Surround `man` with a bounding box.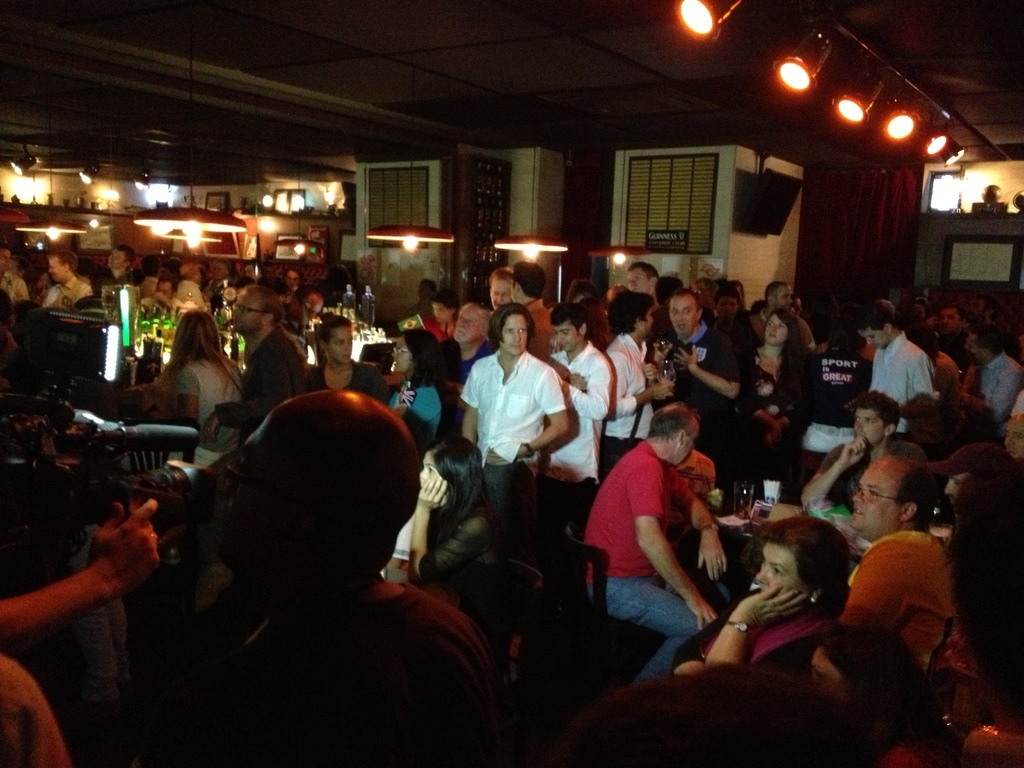
[x1=0, y1=249, x2=25, y2=307].
